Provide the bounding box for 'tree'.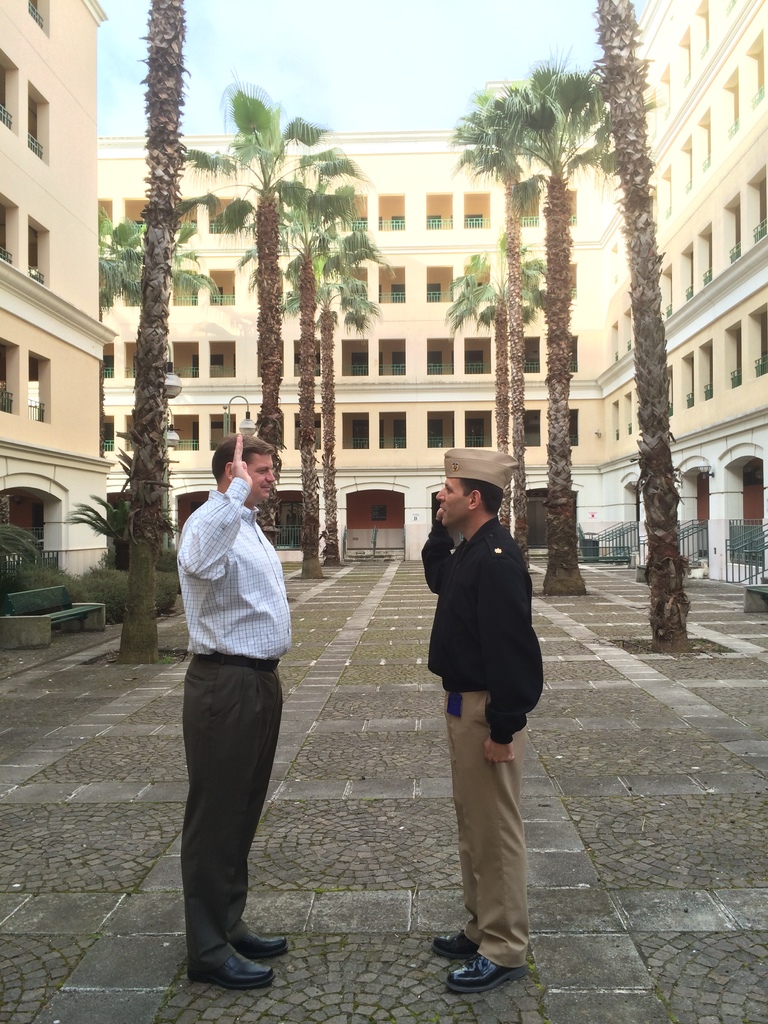
445:254:544:518.
